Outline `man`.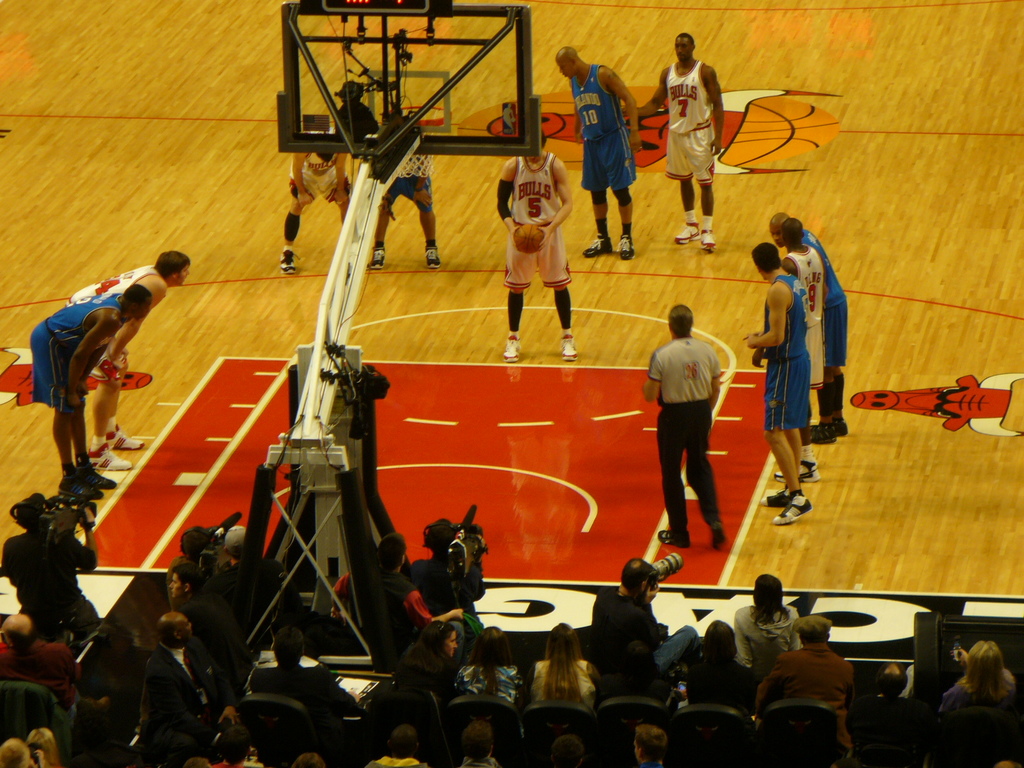
Outline: (0, 499, 102, 649).
